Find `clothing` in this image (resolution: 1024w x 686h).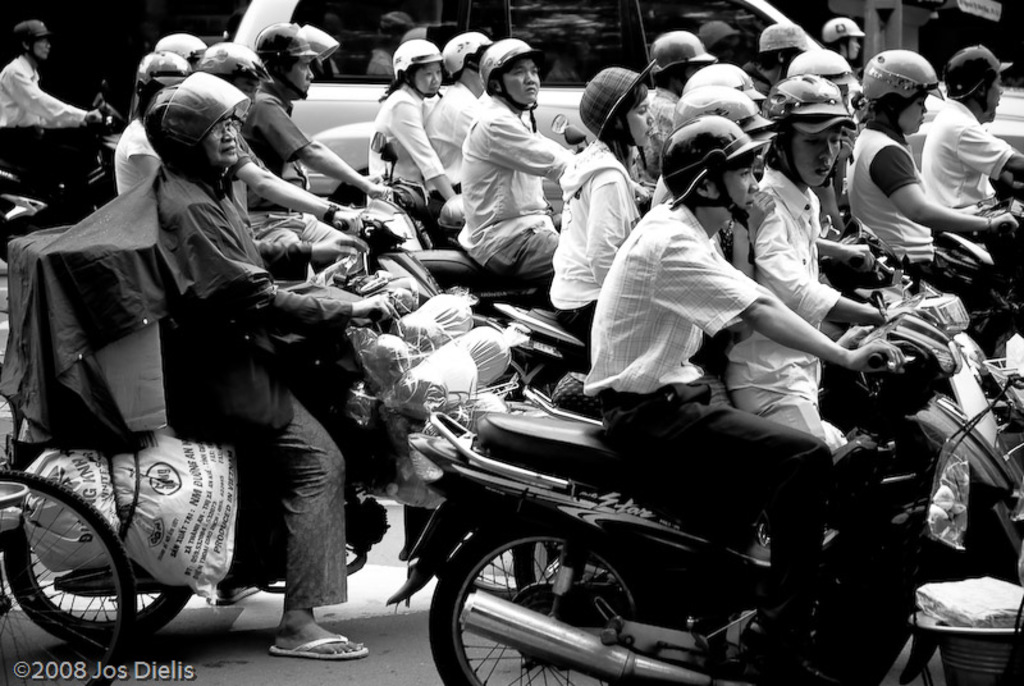
pyautogui.locateOnScreen(239, 128, 269, 161).
